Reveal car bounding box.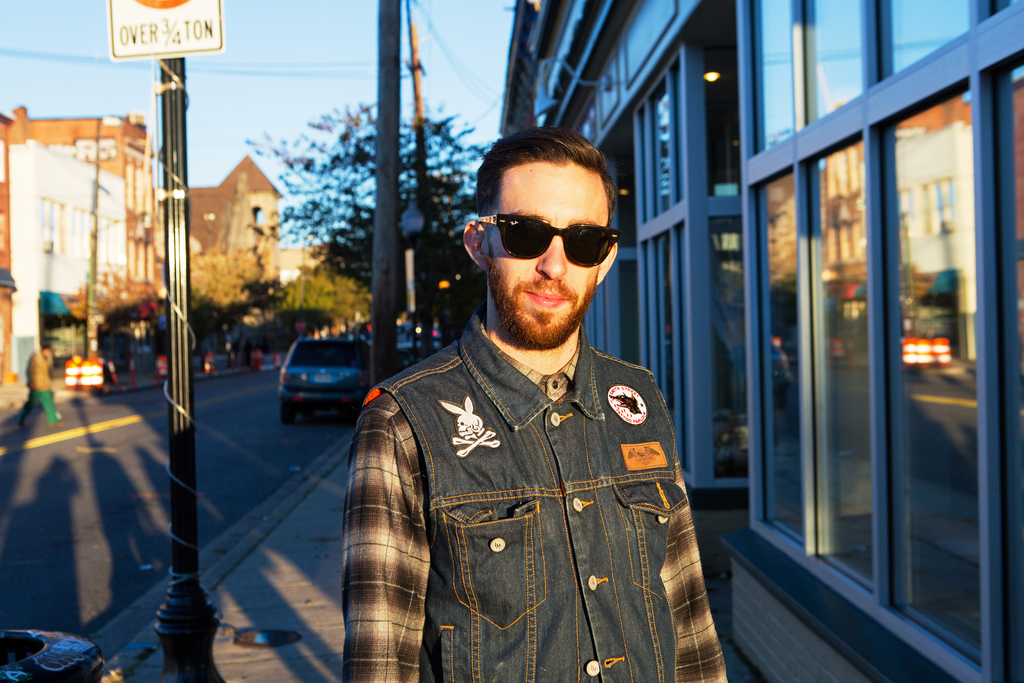
Revealed: rect(268, 333, 365, 425).
